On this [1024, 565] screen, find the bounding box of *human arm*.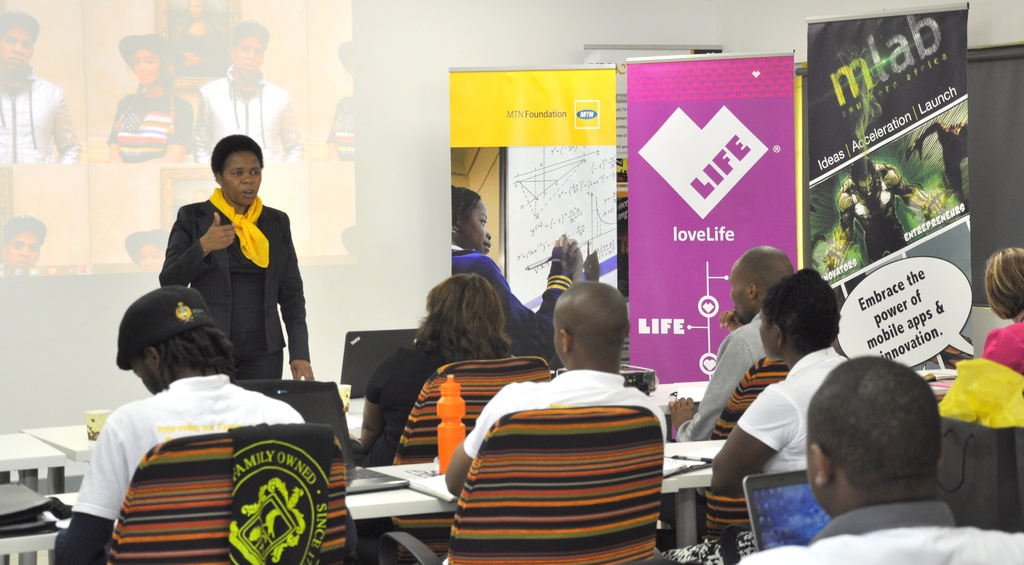
Bounding box: select_region(977, 332, 1023, 387).
